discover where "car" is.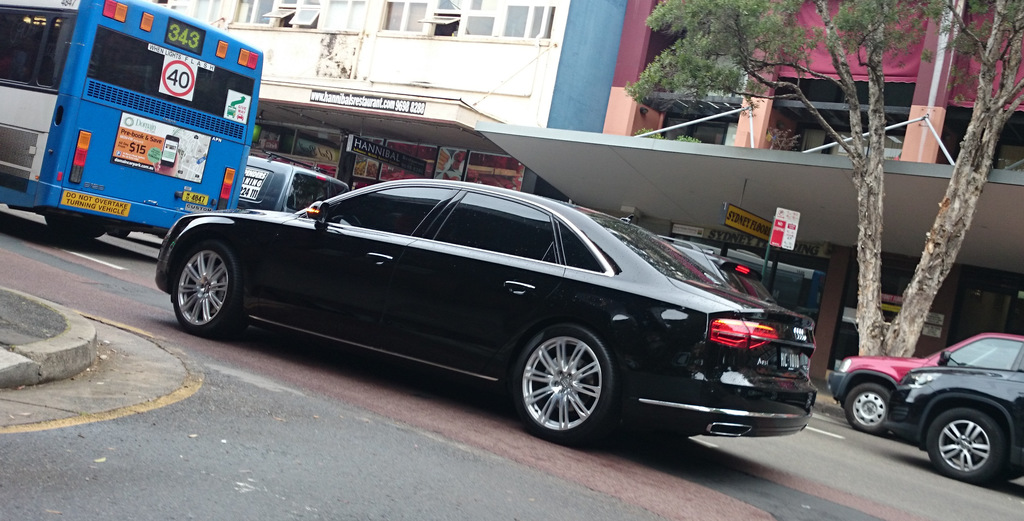
Discovered at BBox(884, 369, 1023, 483).
